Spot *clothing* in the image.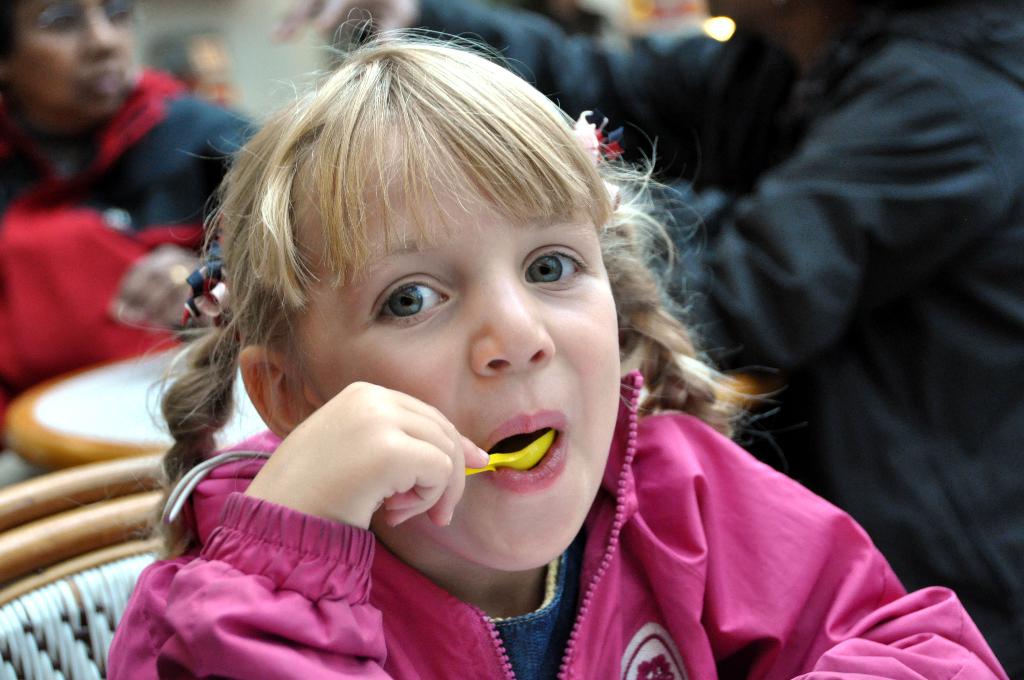
*clothing* found at 102:360:1014:678.
